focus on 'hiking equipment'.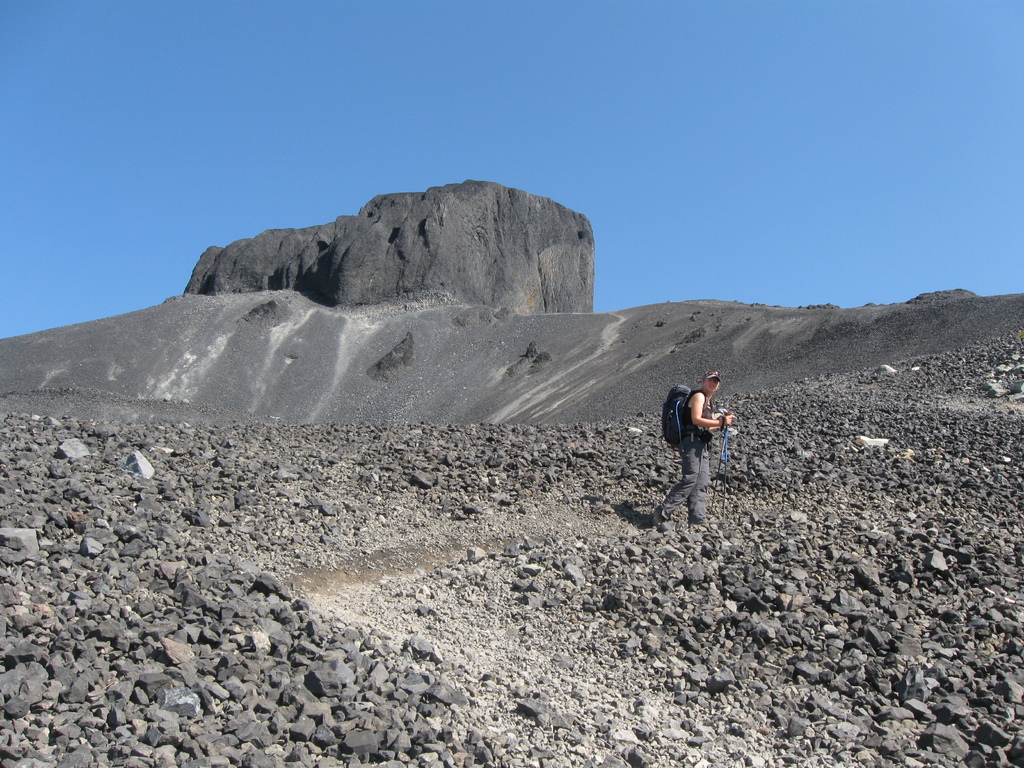
Focused at bbox=[723, 416, 734, 518].
